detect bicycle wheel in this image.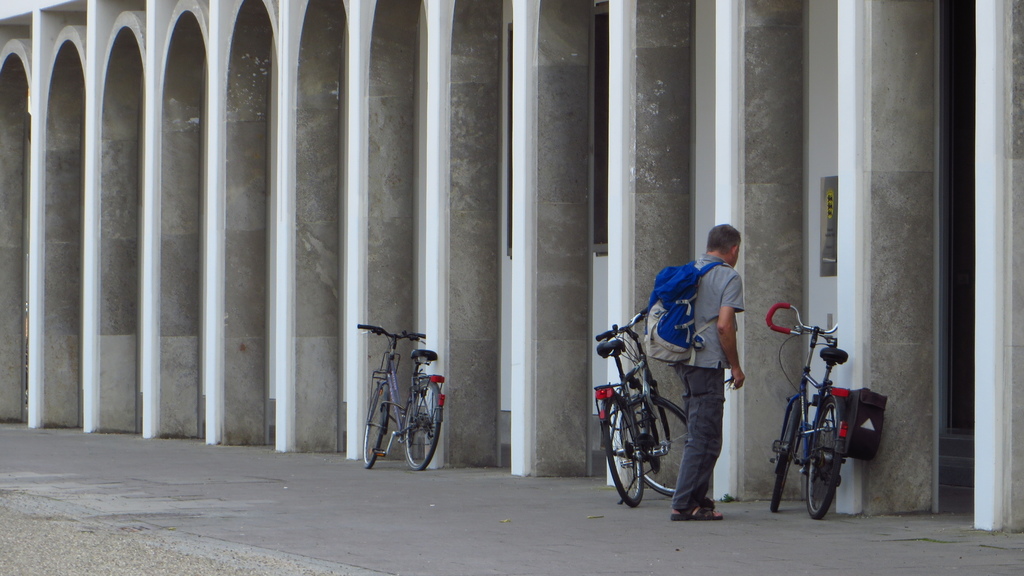
Detection: crop(401, 381, 444, 470).
